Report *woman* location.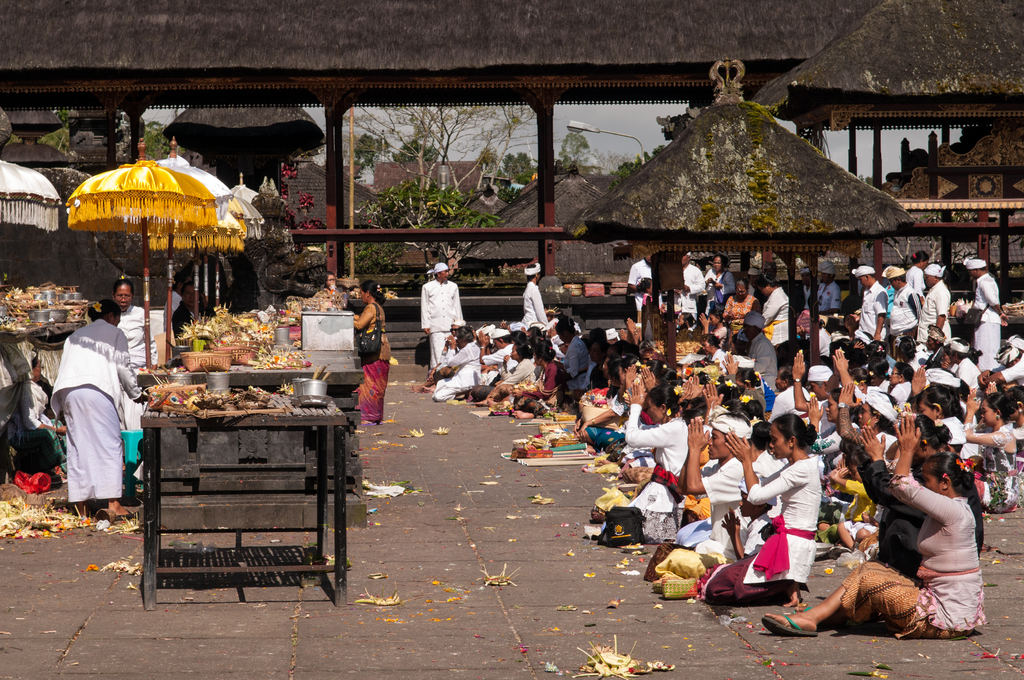
Report: [x1=698, y1=255, x2=737, y2=315].
